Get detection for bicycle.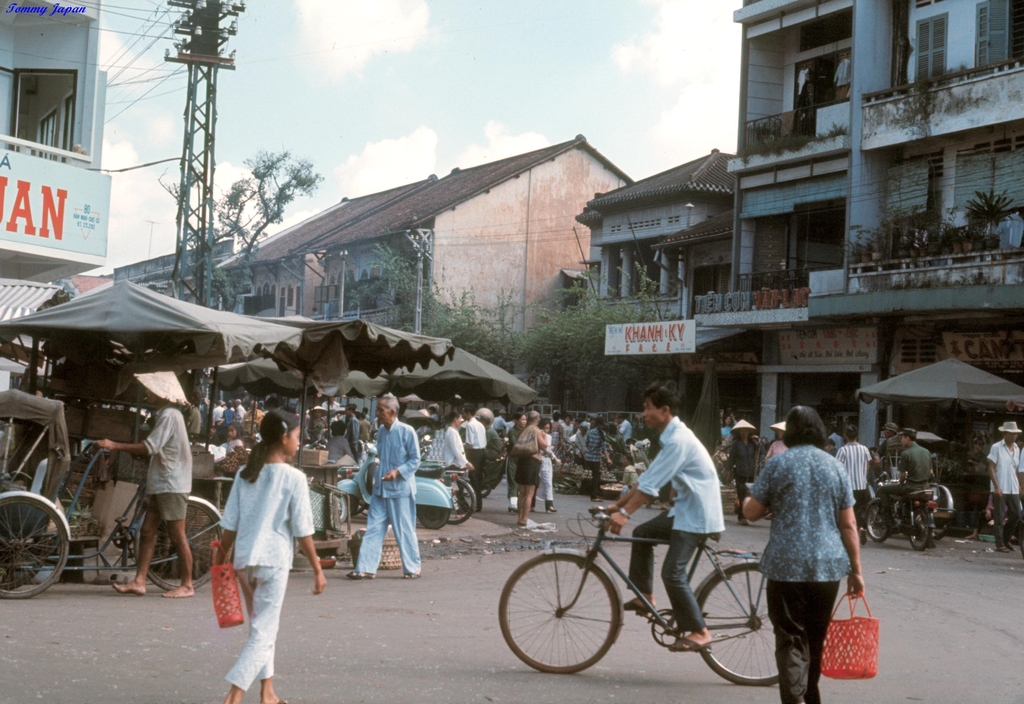
Detection: (492, 511, 796, 680).
